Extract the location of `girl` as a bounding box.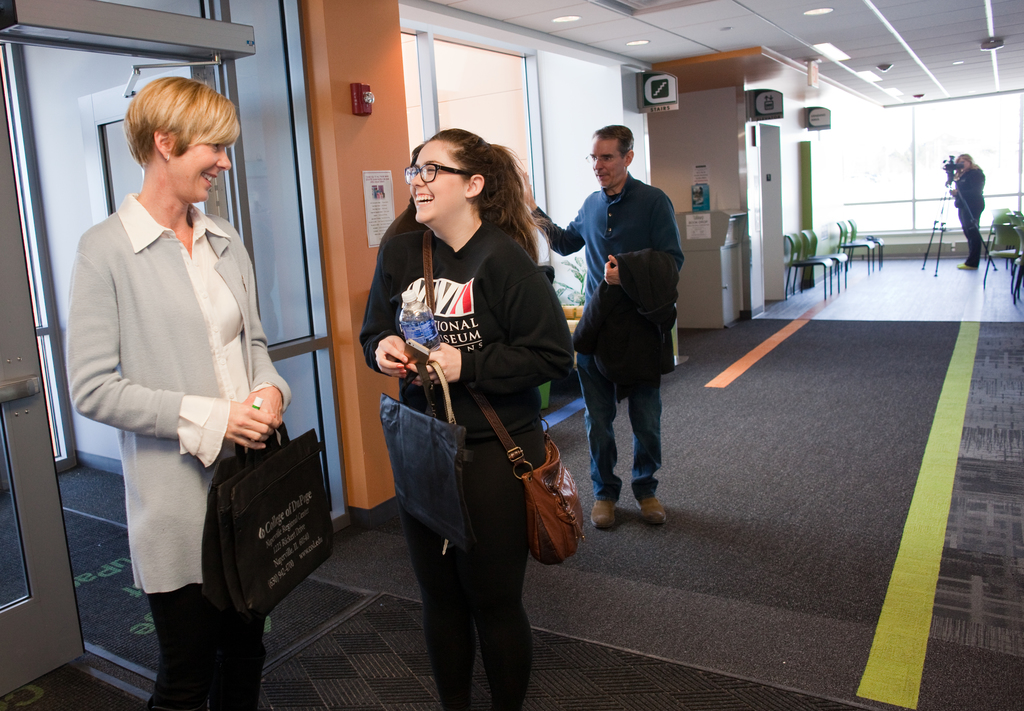
<bbox>68, 77, 289, 710</bbox>.
